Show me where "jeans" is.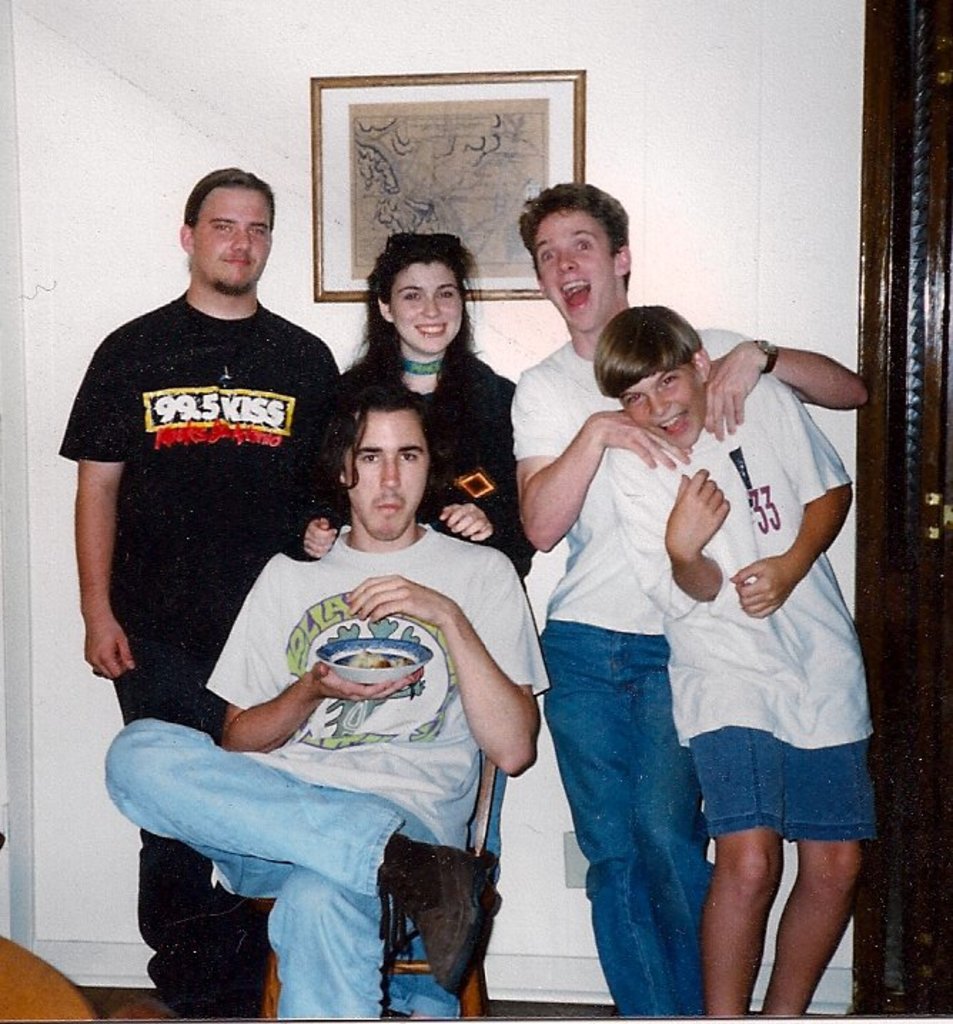
"jeans" is at x1=561 y1=600 x2=735 y2=1021.
